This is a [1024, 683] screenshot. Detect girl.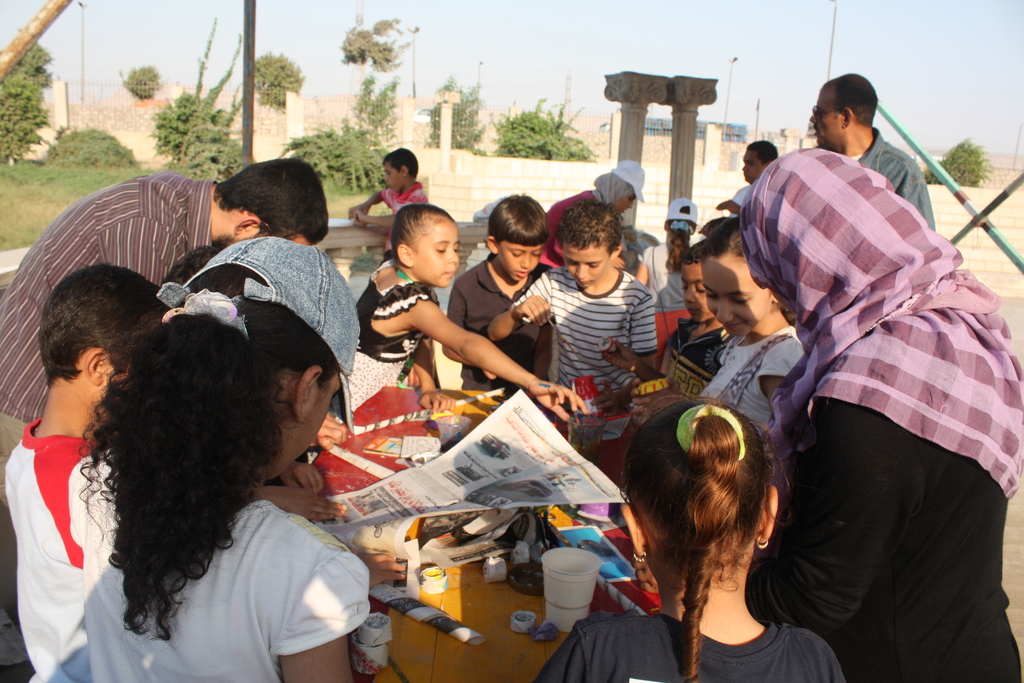
x1=528 y1=393 x2=844 y2=682.
